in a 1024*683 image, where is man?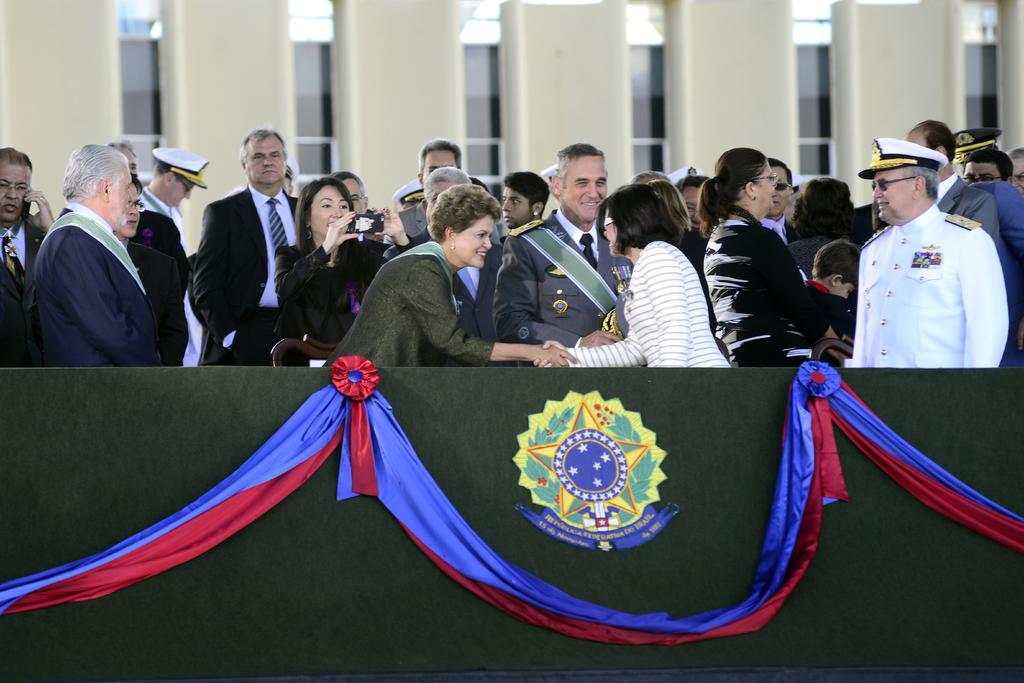
(x1=31, y1=140, x2=166, y2=365).
